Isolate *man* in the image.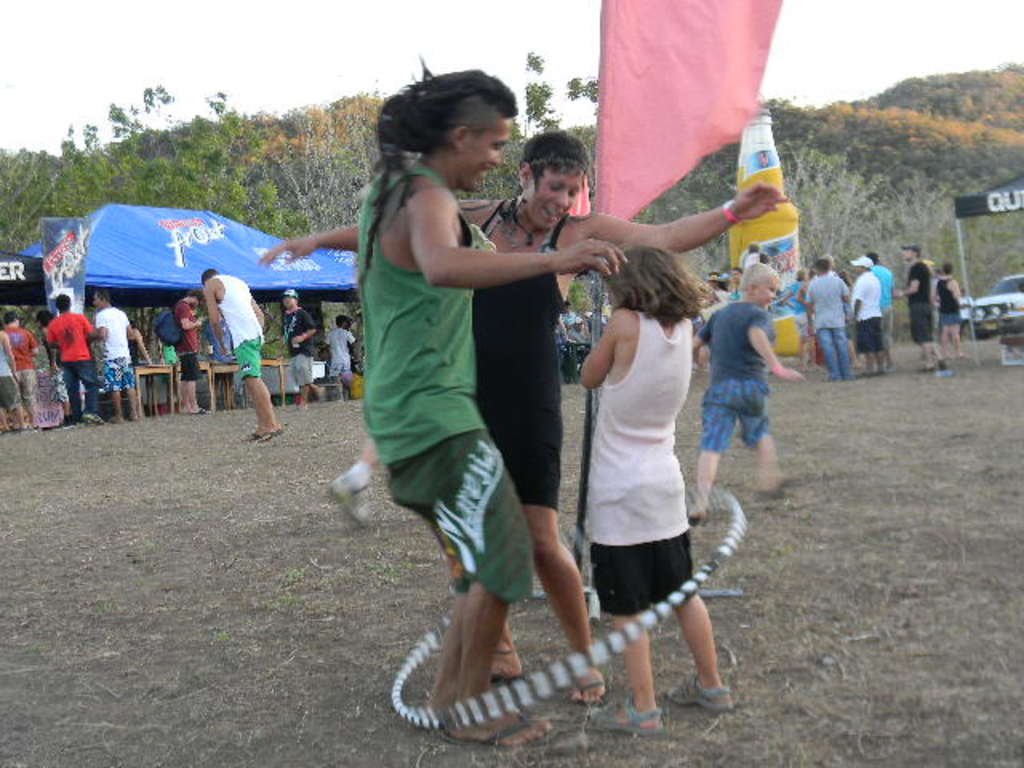
Isolated region: x1=91, y1=290, x2=139, y2=424.
